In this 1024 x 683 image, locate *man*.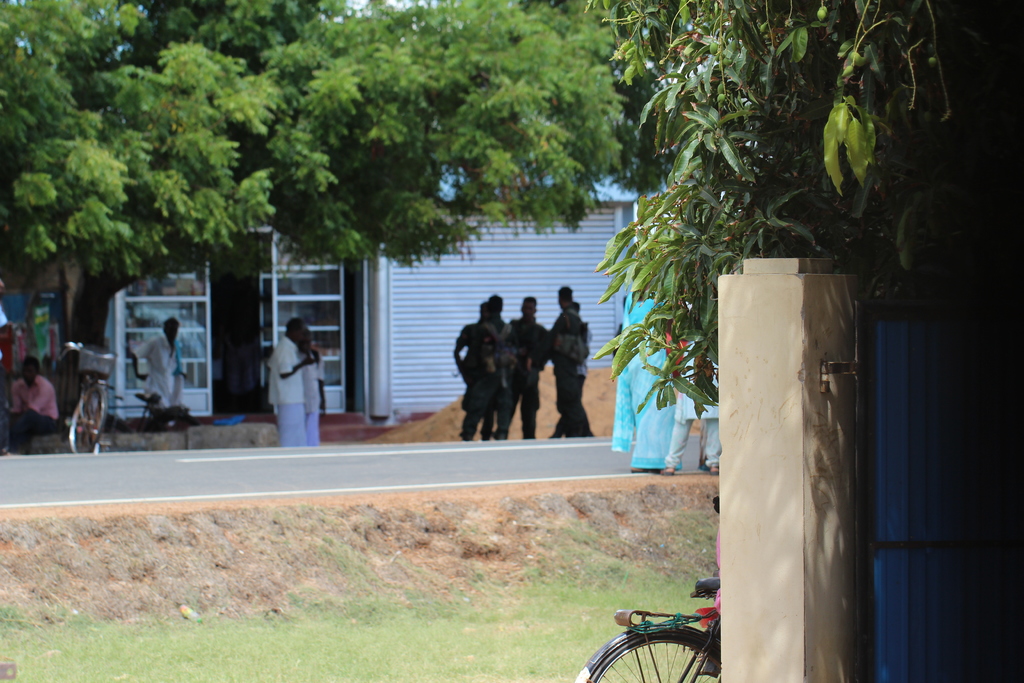
Bounding box: (left=455, top=300, right=509, bottom=438).
